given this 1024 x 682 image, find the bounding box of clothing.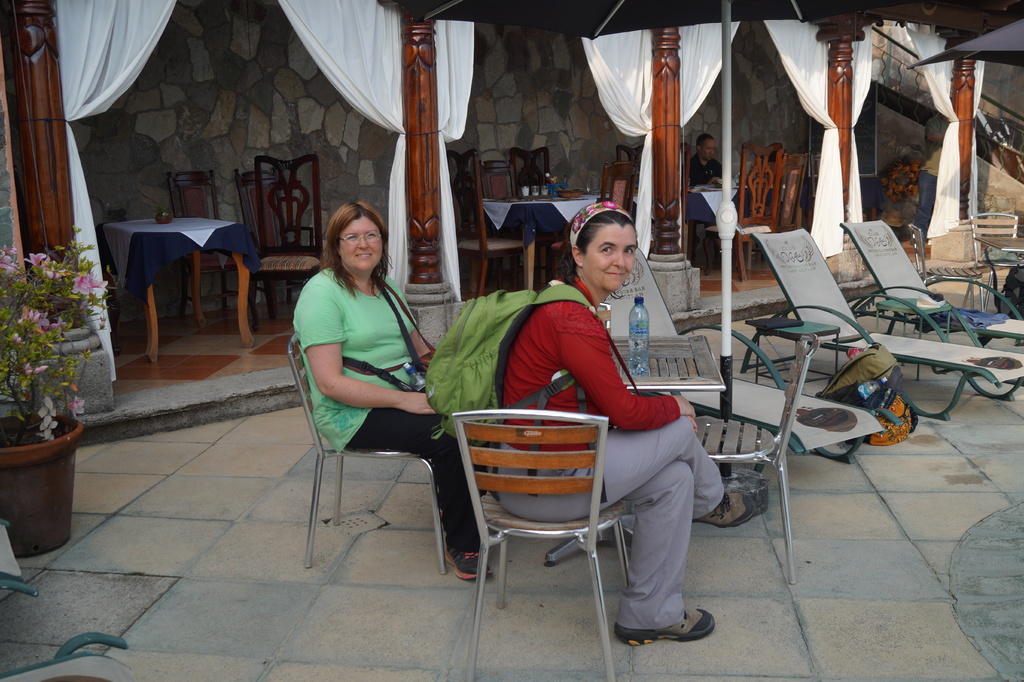
<bbox>913, 111, 948, 242</bbox>.
